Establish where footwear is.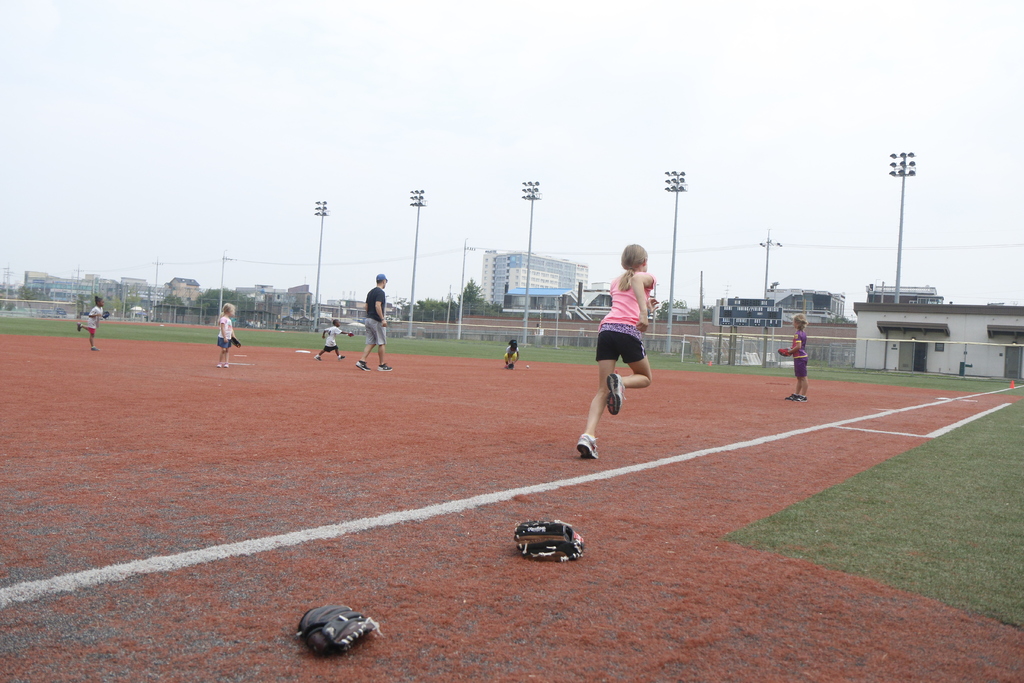
Established at 76/320/81/331.
